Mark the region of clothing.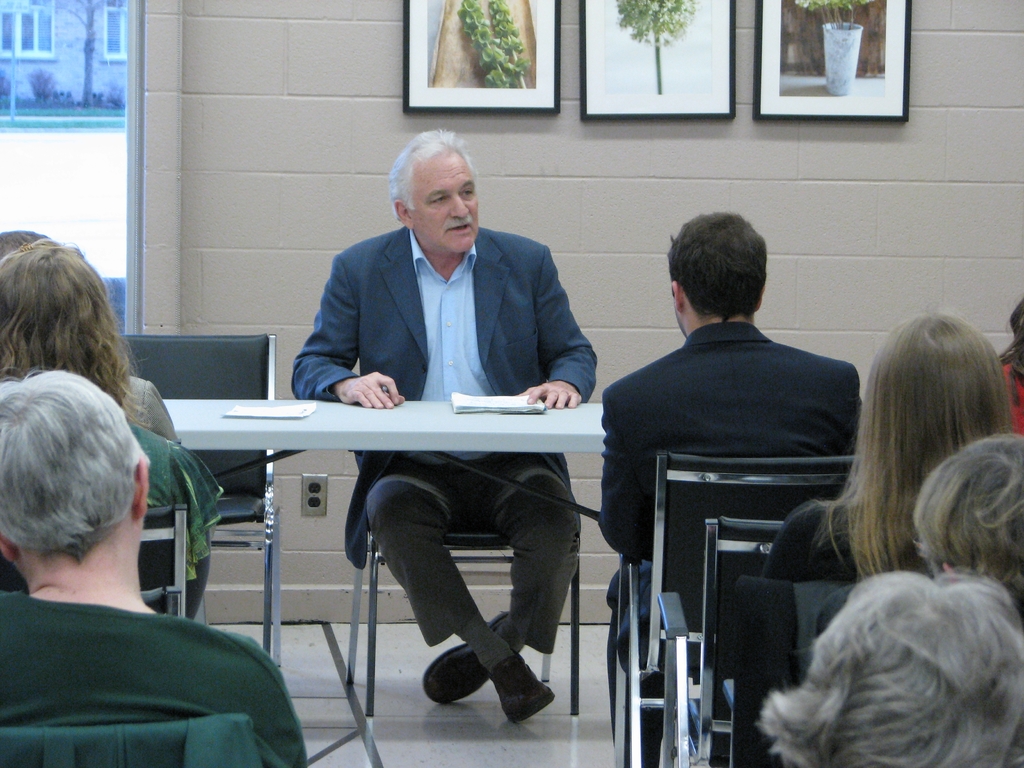
Region: pyautogui.locateOnScreen(128, 373, 180, 441).
